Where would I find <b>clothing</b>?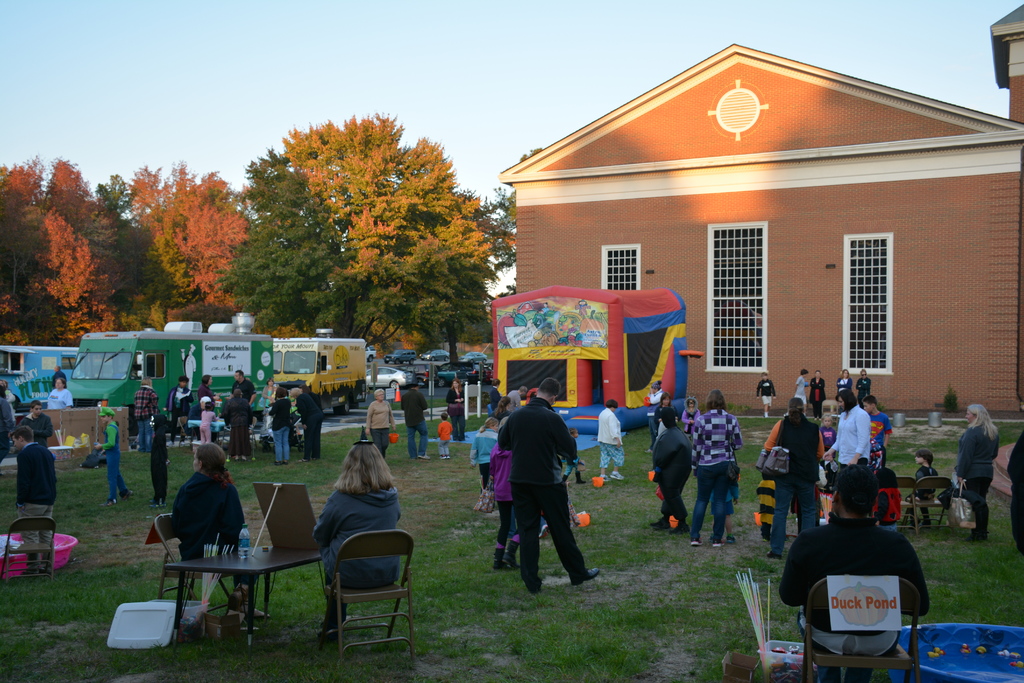
At (171, 387, 196, 436).
